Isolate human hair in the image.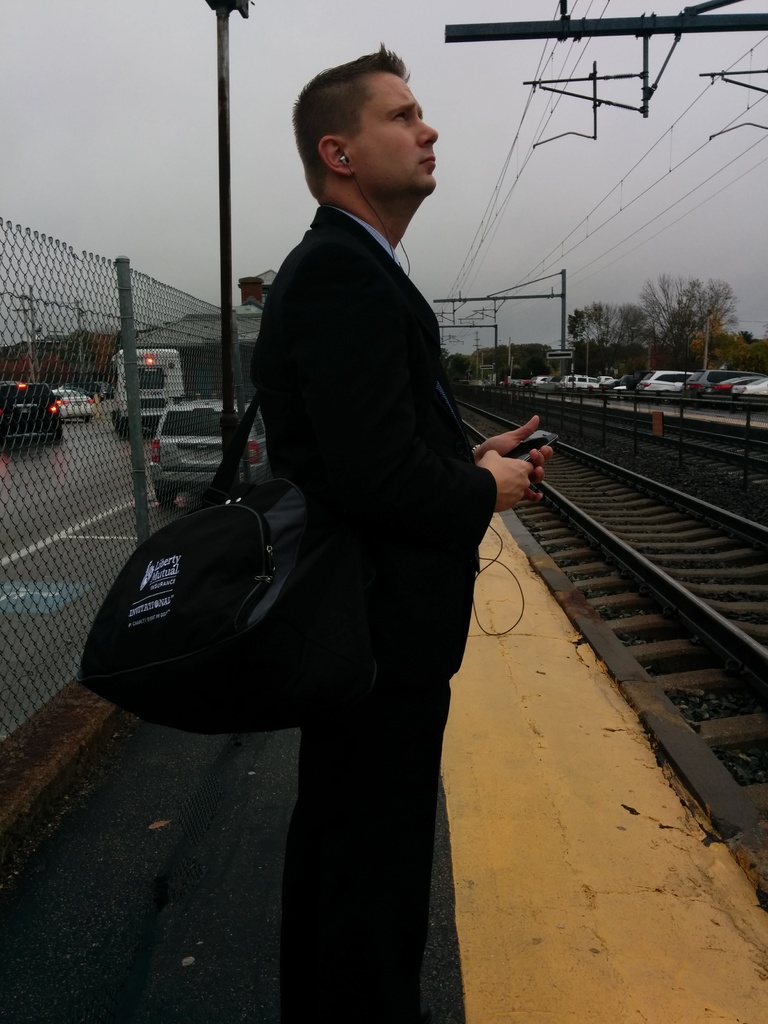
Isolated region: rect(303, 53, 436, 185).
